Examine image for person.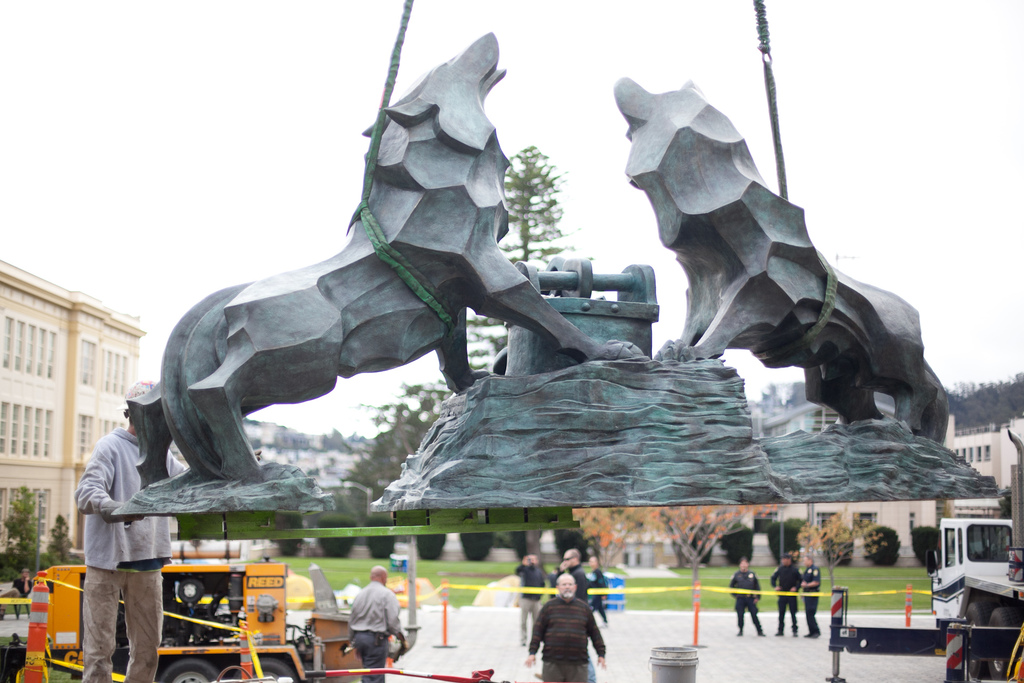
Examination result: 799, 552, 821, 641.
